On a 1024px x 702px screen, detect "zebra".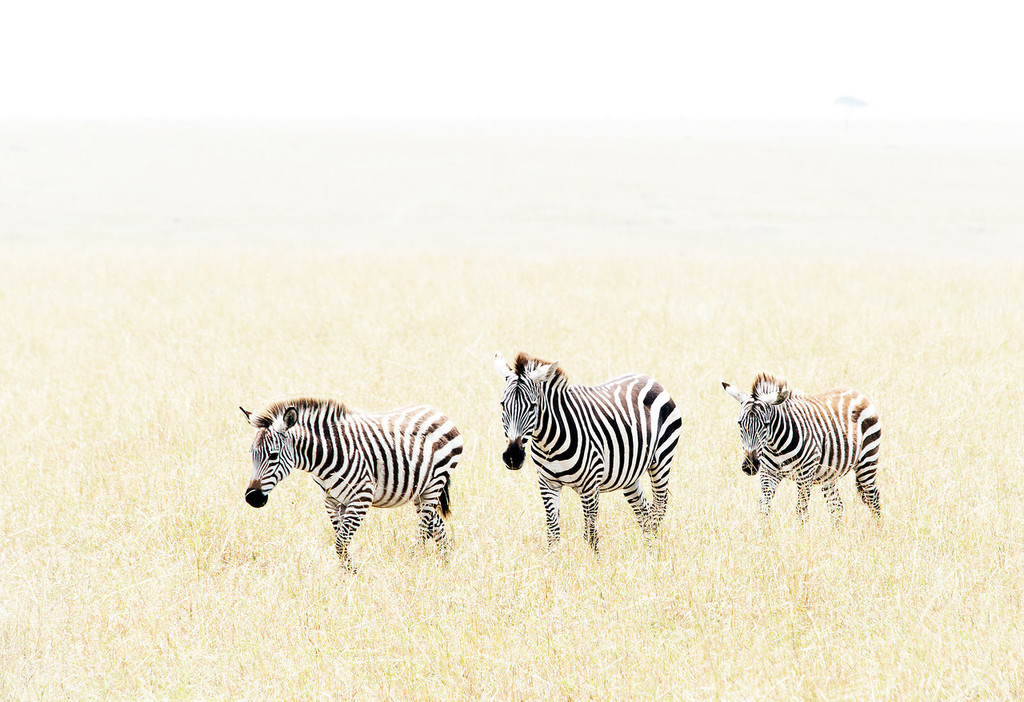
left=718, top=372, right=885, bottom=525.
